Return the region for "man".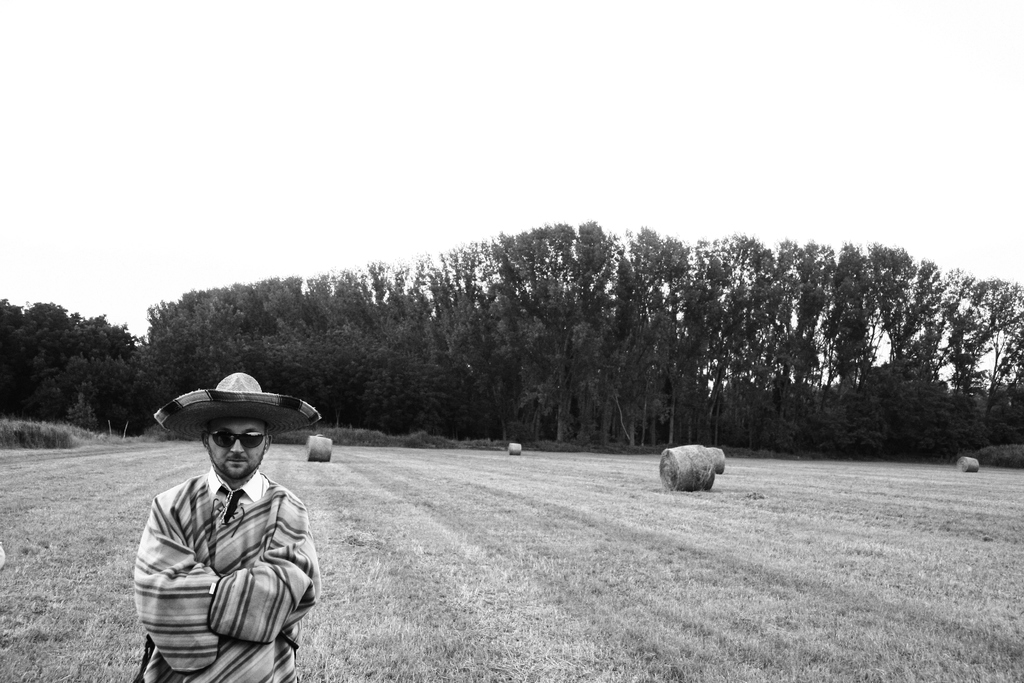
box(130, 371, 326, 682).
